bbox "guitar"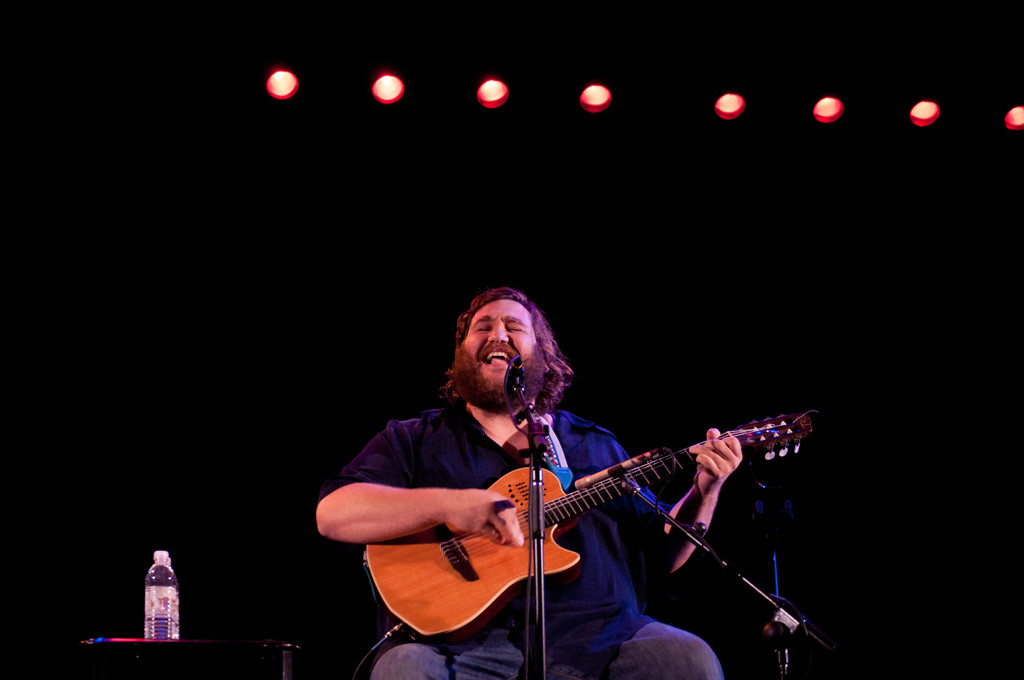
bbox(333, 412, 822, 668)
